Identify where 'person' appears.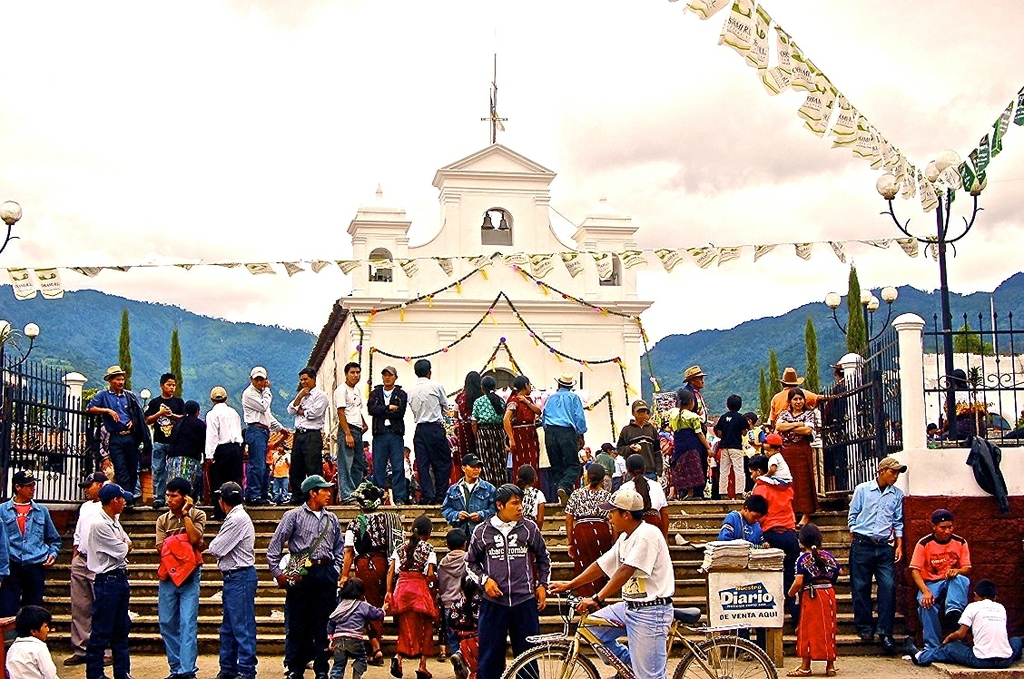
Appears at (x1=86, y1=366, x2=143, y2=489).
